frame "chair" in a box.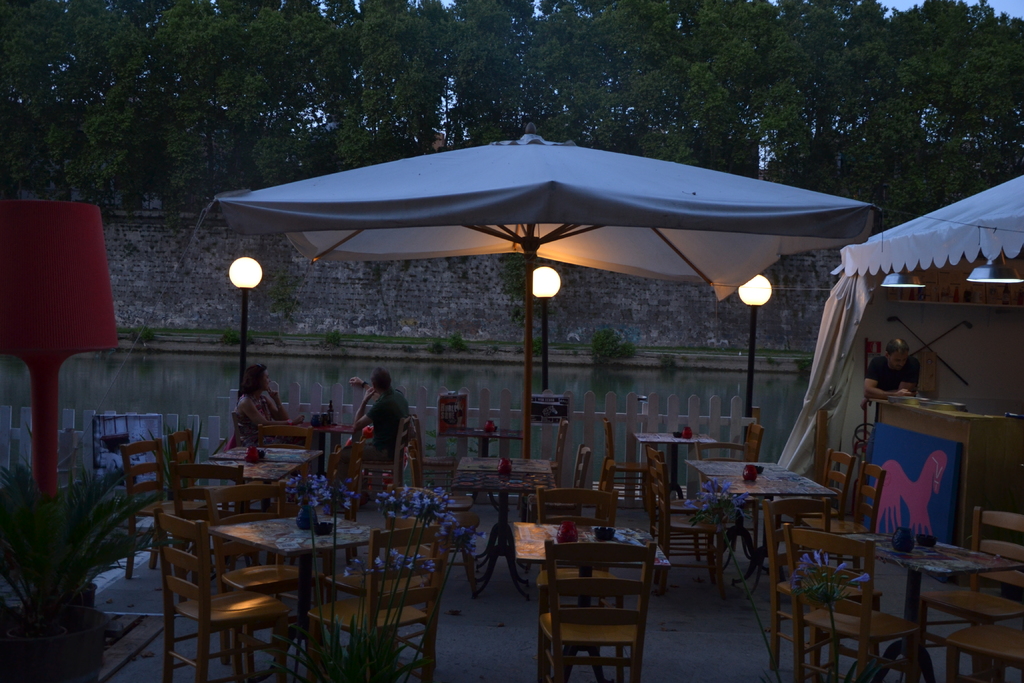
164,429,193,463.
